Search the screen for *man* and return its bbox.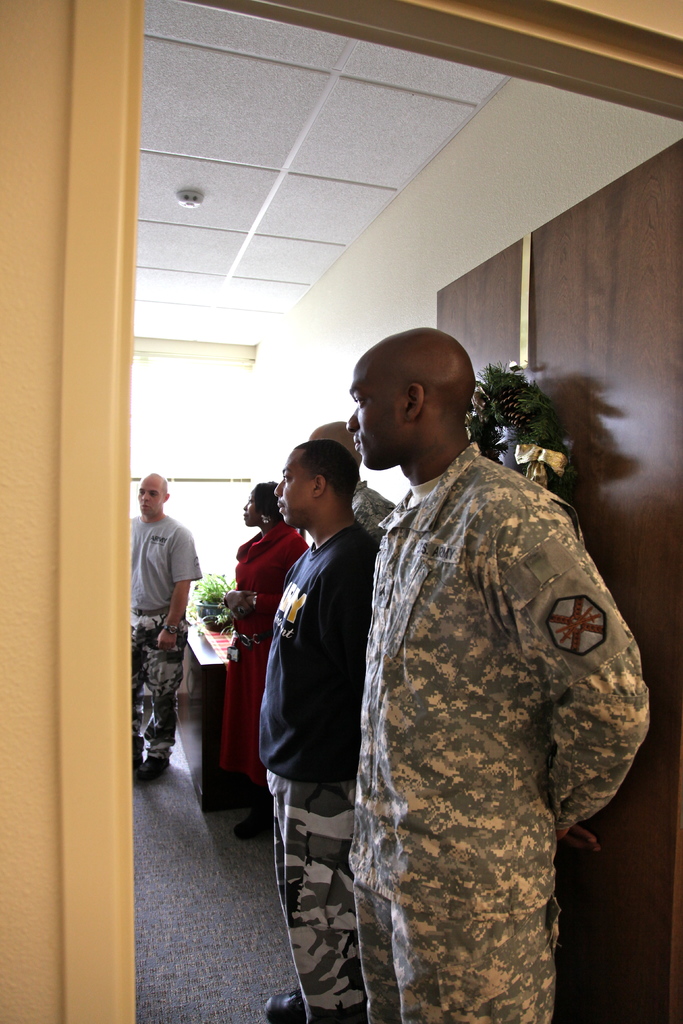
Found: rect(257, 440, 376, 1023).
